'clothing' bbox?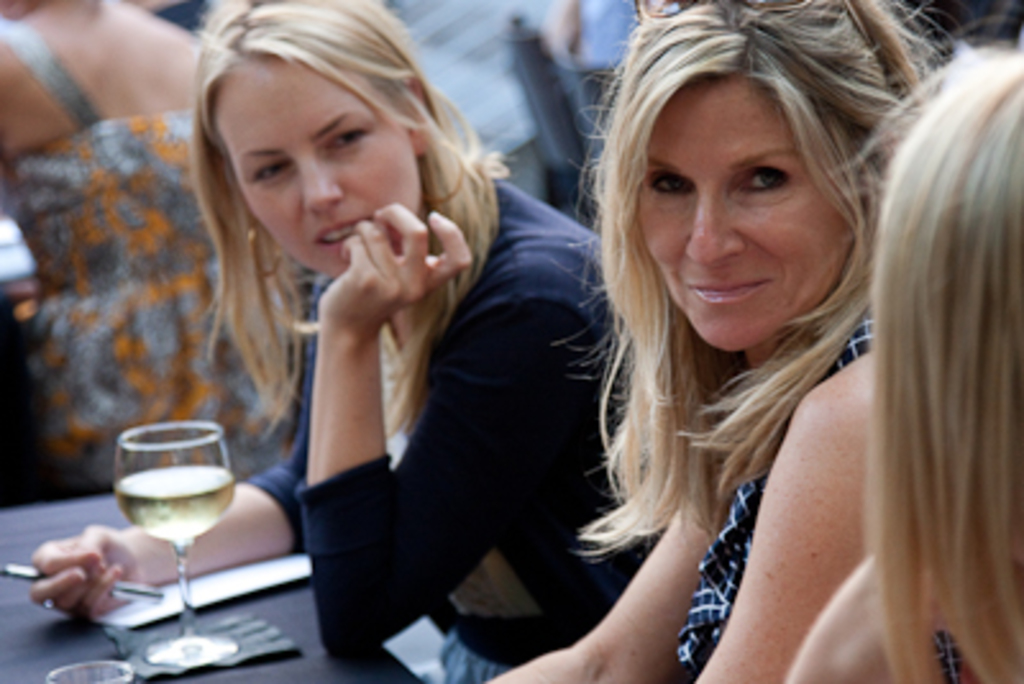
207/169/732/661
